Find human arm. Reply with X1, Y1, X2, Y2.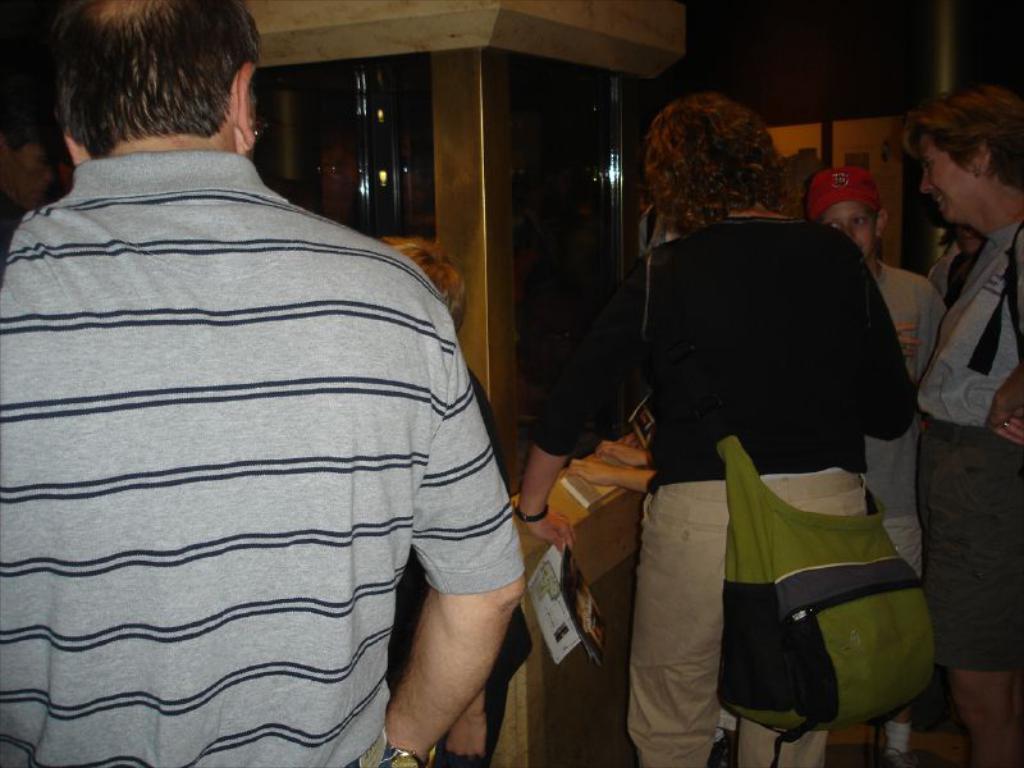
447, 692, 486, 764.
